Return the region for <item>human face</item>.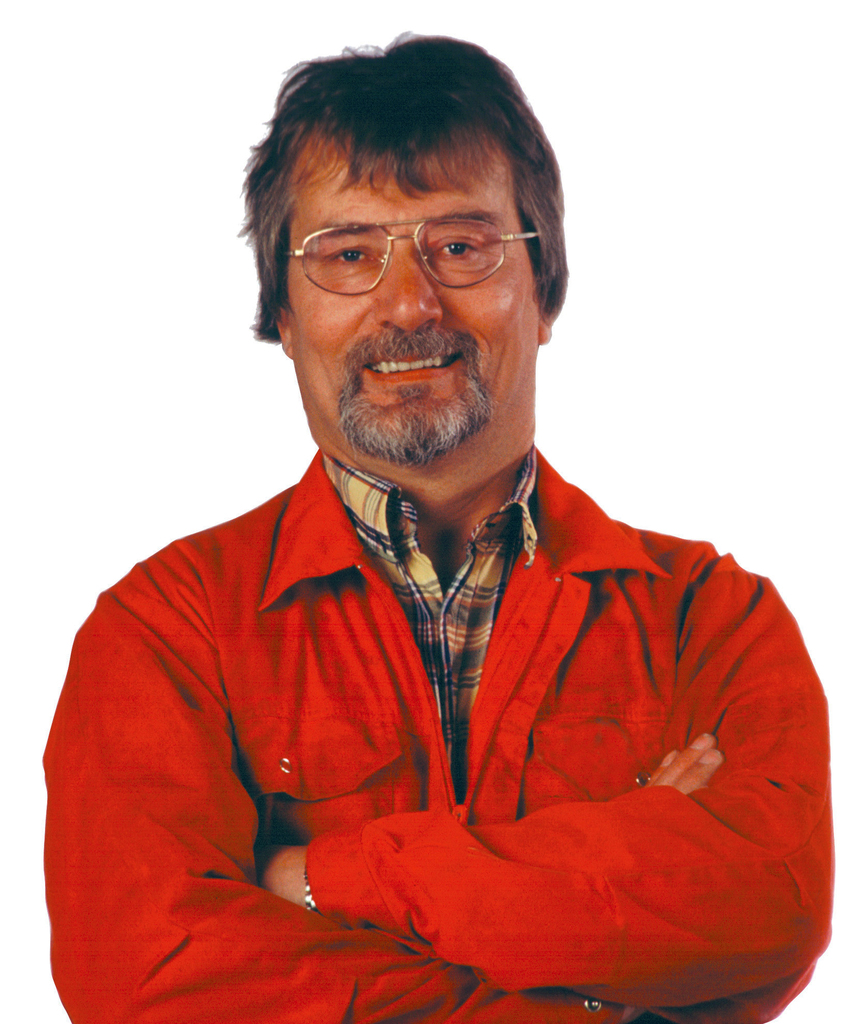
bbox(282, 134, 540, 461).
